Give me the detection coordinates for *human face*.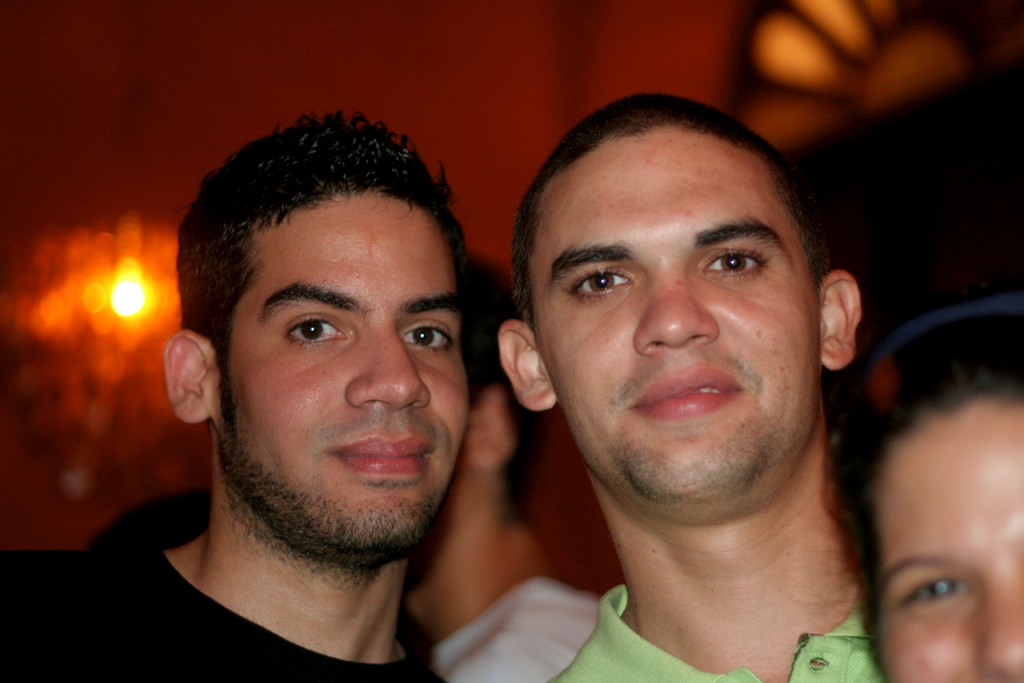
pyautogui.locateOnScreen(220, 200, 472, 559).
